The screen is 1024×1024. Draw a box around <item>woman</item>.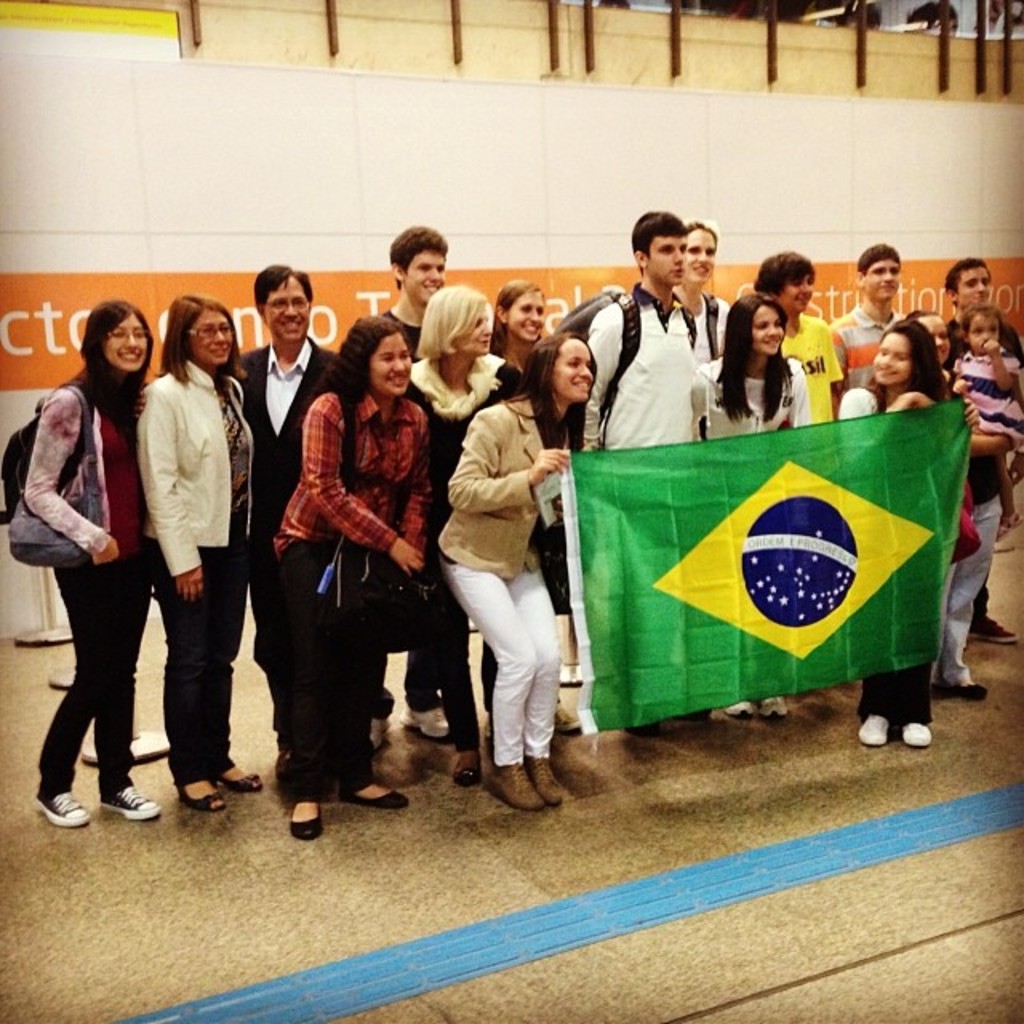
crop(435, 334, 603, 818).
